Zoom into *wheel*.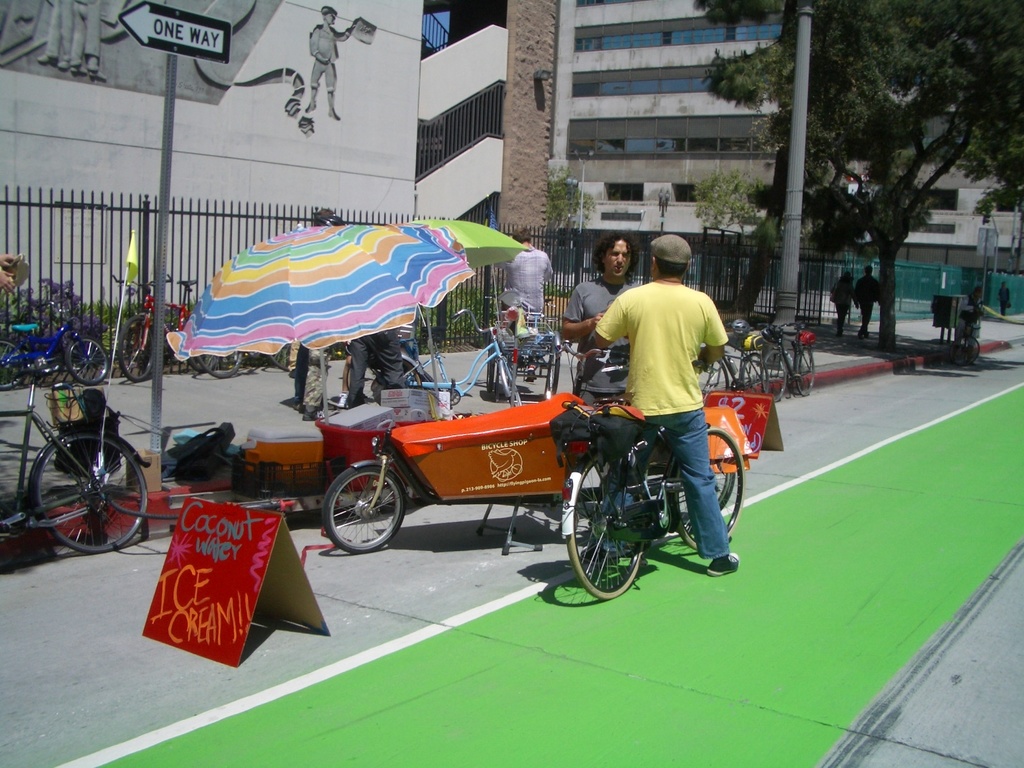
Zoom target: [269, 344, 291, 371].
